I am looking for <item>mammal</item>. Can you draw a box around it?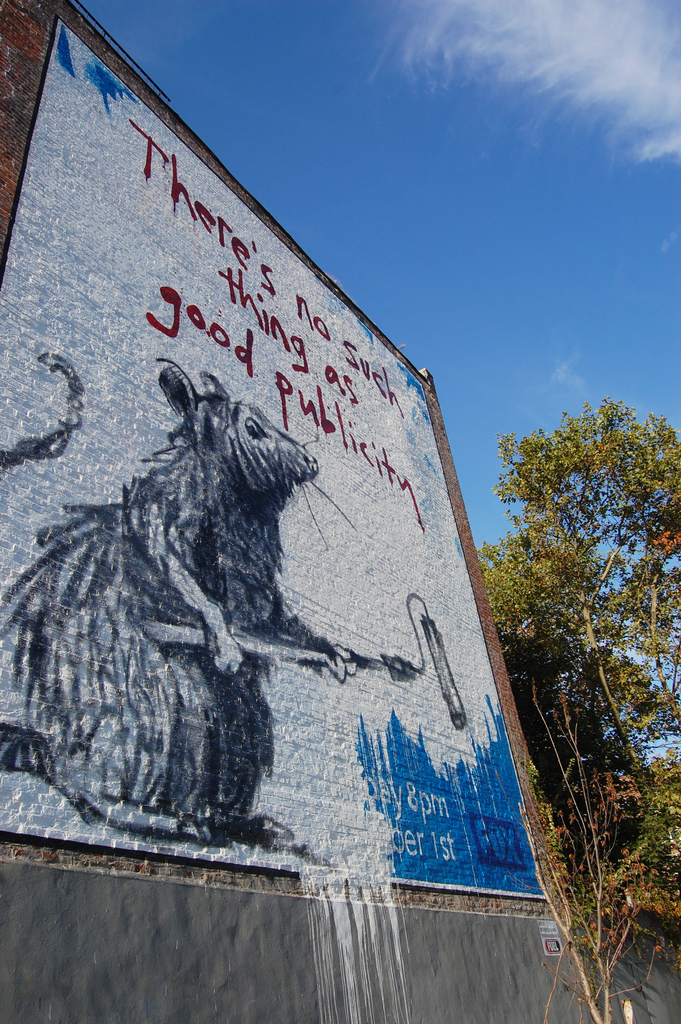
Sure, the bounding box is (0, 359, 352, 840).
